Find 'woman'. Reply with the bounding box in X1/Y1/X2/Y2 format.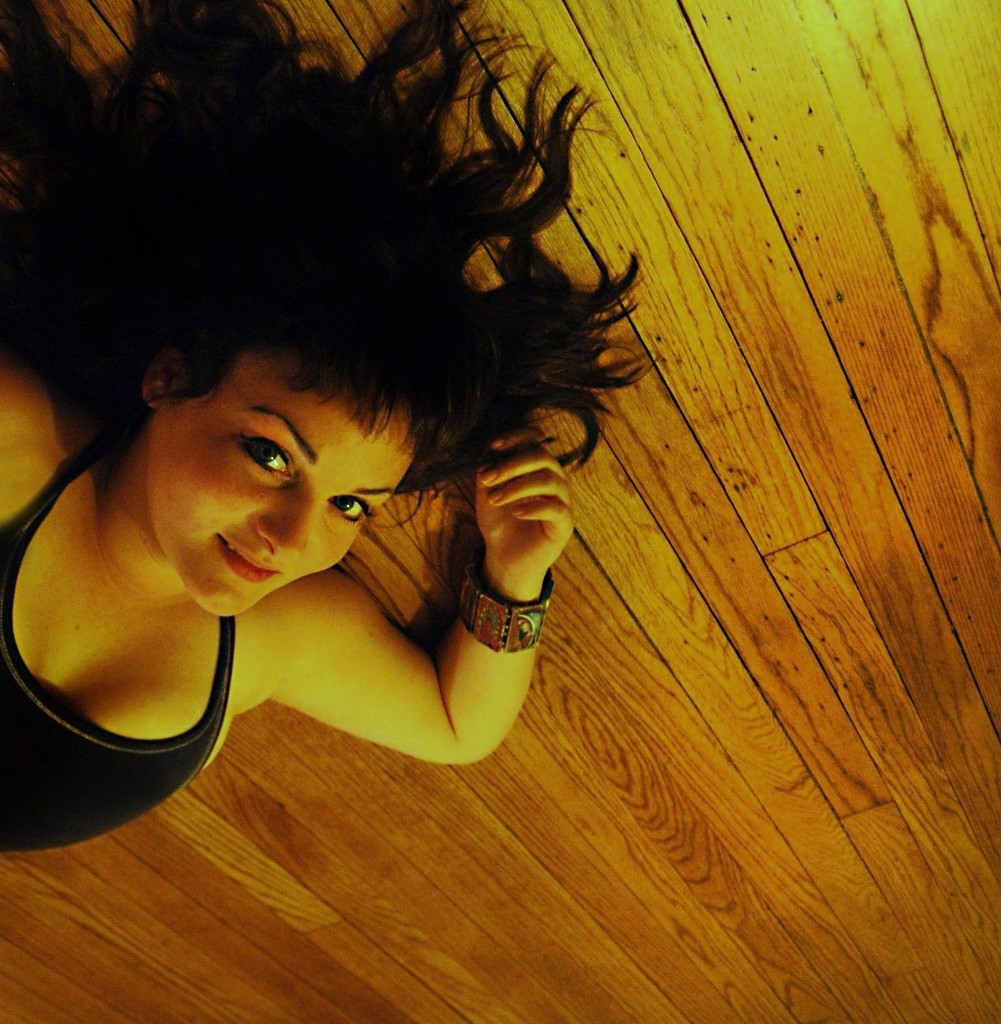
0/4/727/885.
